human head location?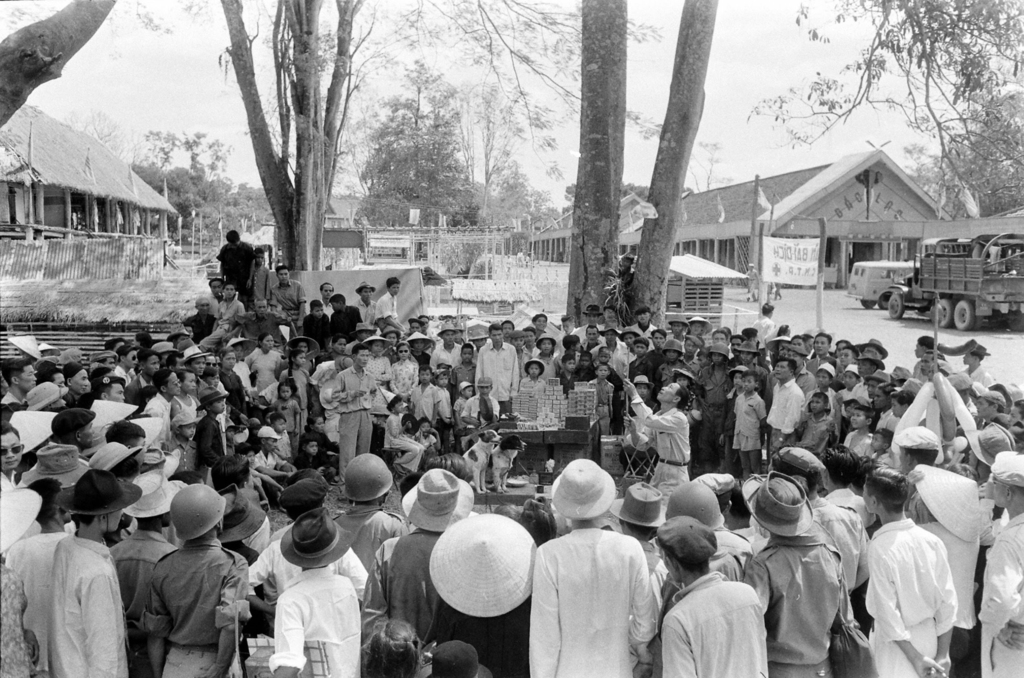
Rect(601, 324, 618, 344)
